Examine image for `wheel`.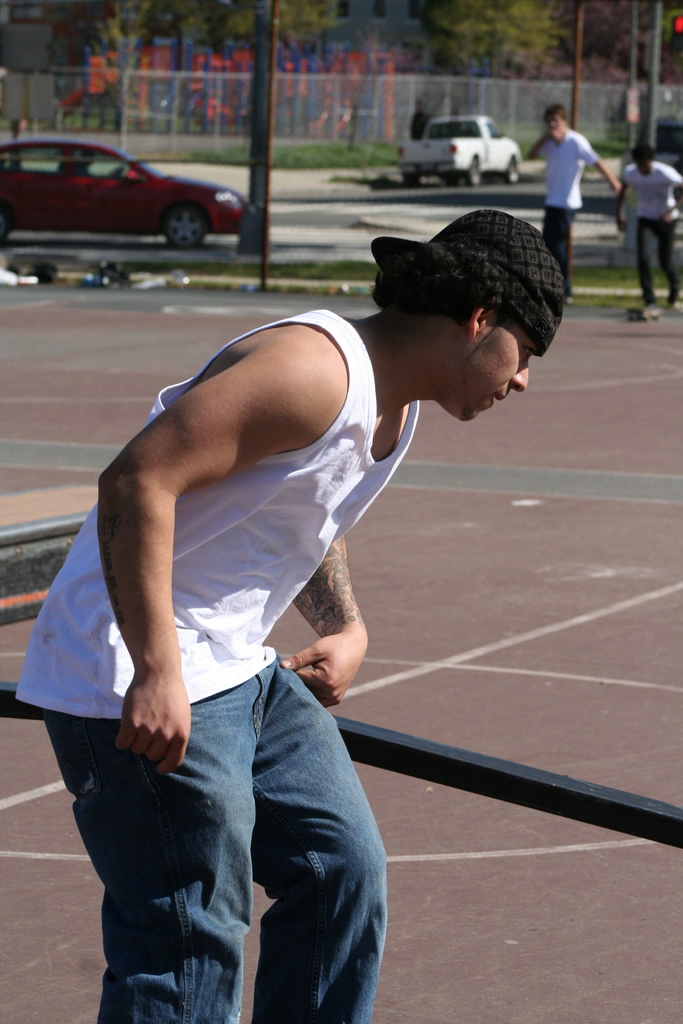
Examination result: [left=0, top=209, right=12, bottom=245].
